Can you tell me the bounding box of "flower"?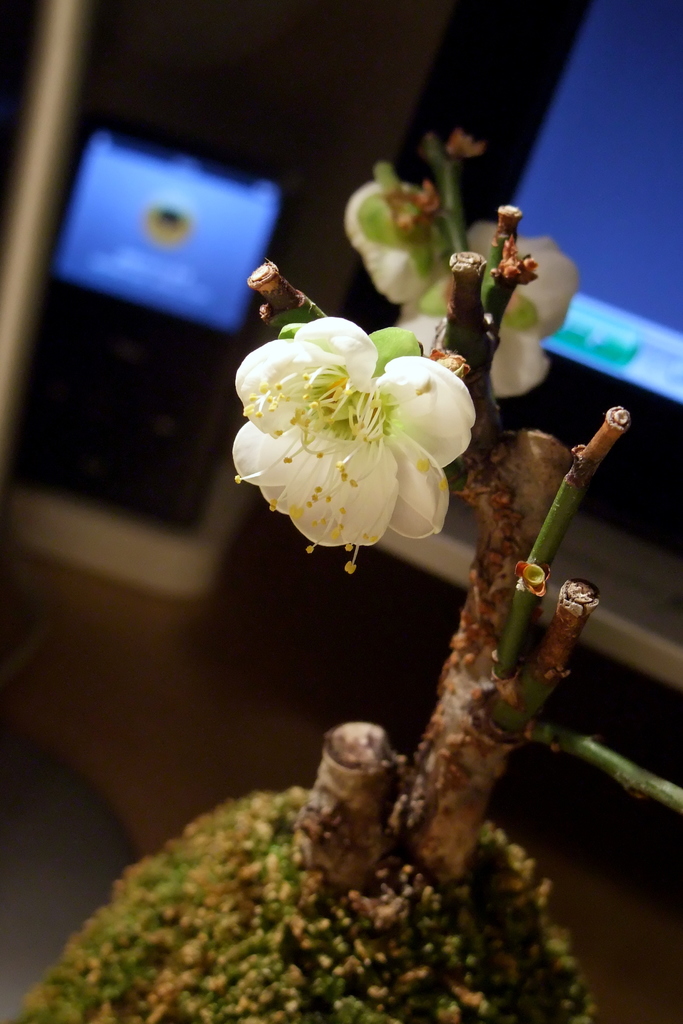
box=[341, 173, 454, 307].
